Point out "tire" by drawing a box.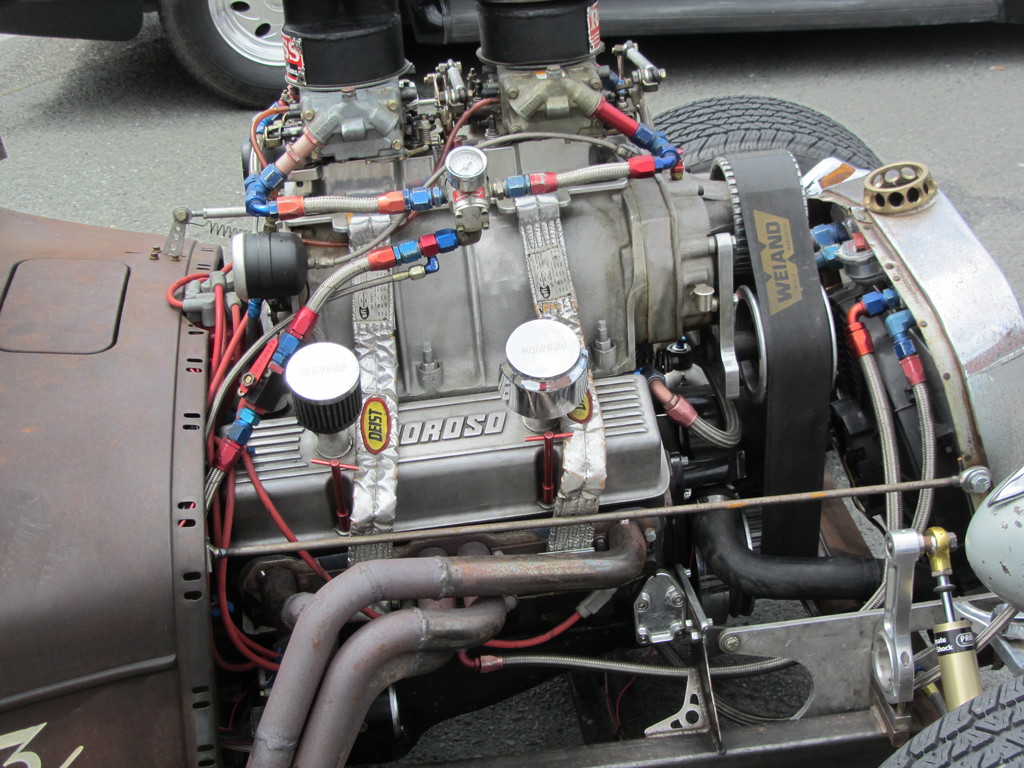
<region>600, 92, 892, 177</region>.
